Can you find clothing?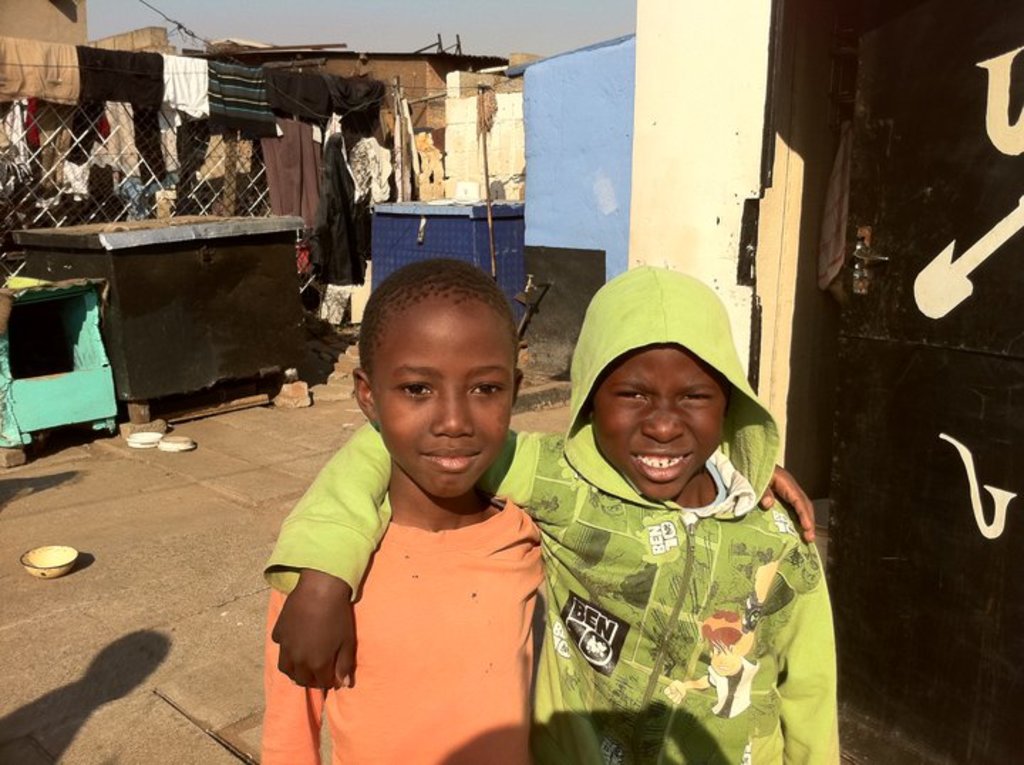
Yes, bounding box: region(269, 127, 320, 236).
